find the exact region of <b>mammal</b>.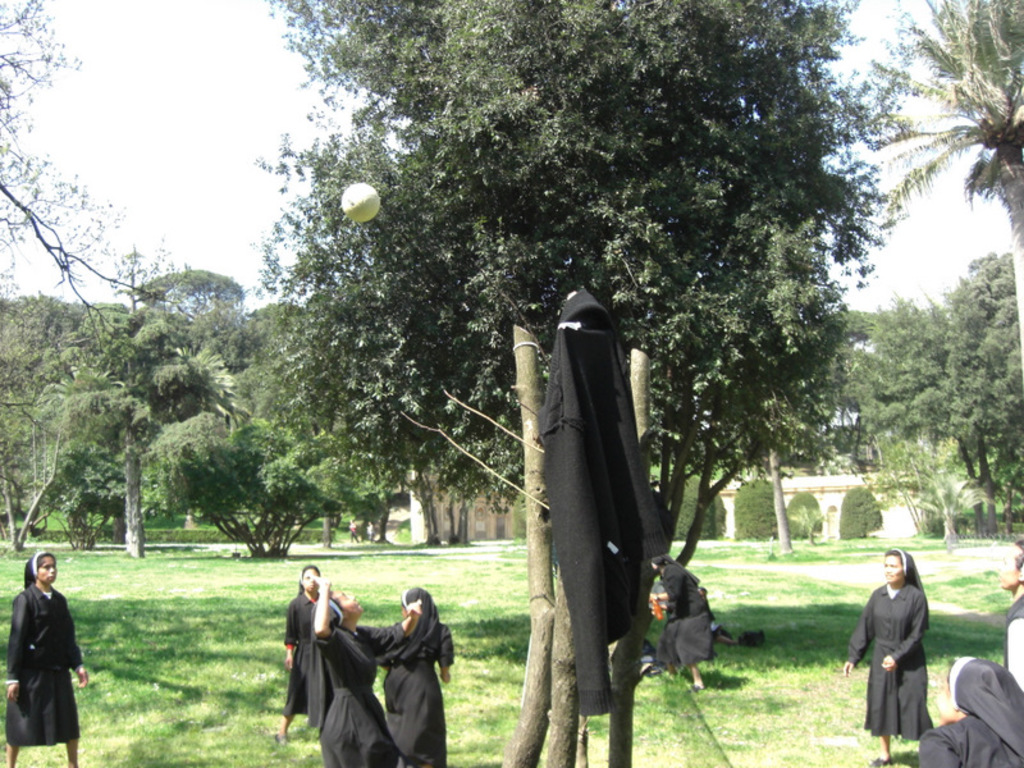
Exact region: (left=384, top=581, right=456, bottom=767).
